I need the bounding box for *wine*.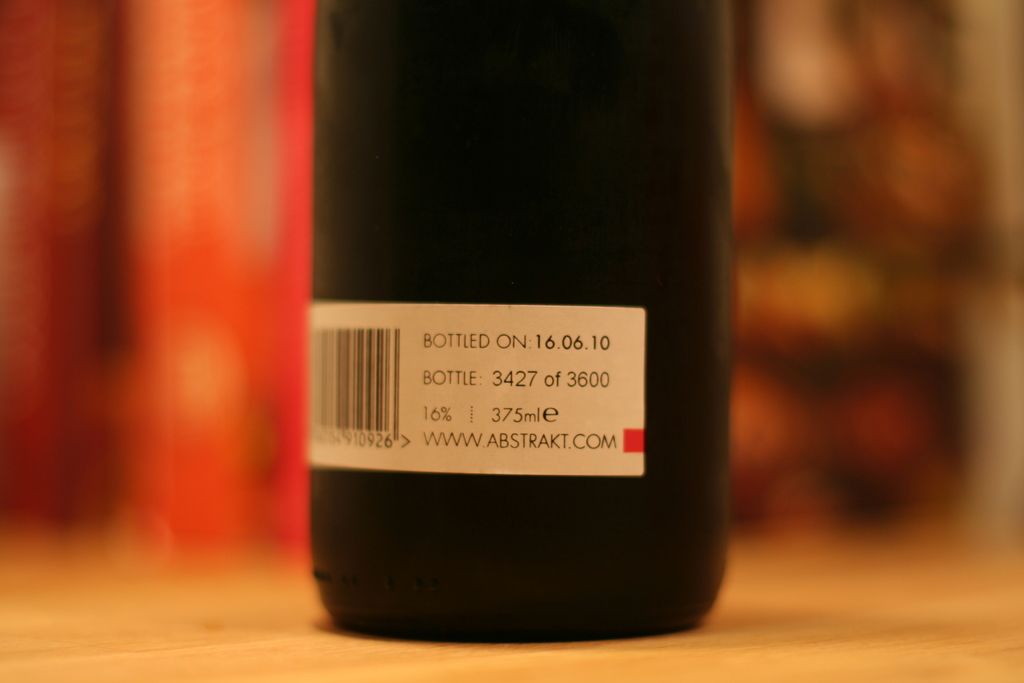
Here it is: 307, 0, 734, 639.
